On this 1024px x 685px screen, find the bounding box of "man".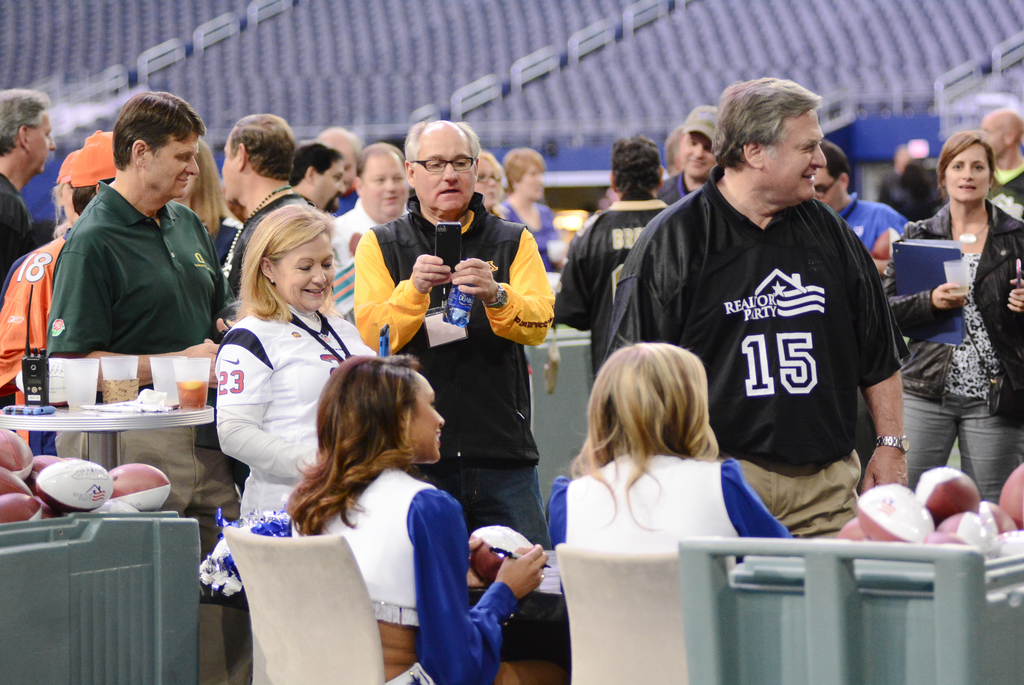
Bounding box: 614/73/894/545.
